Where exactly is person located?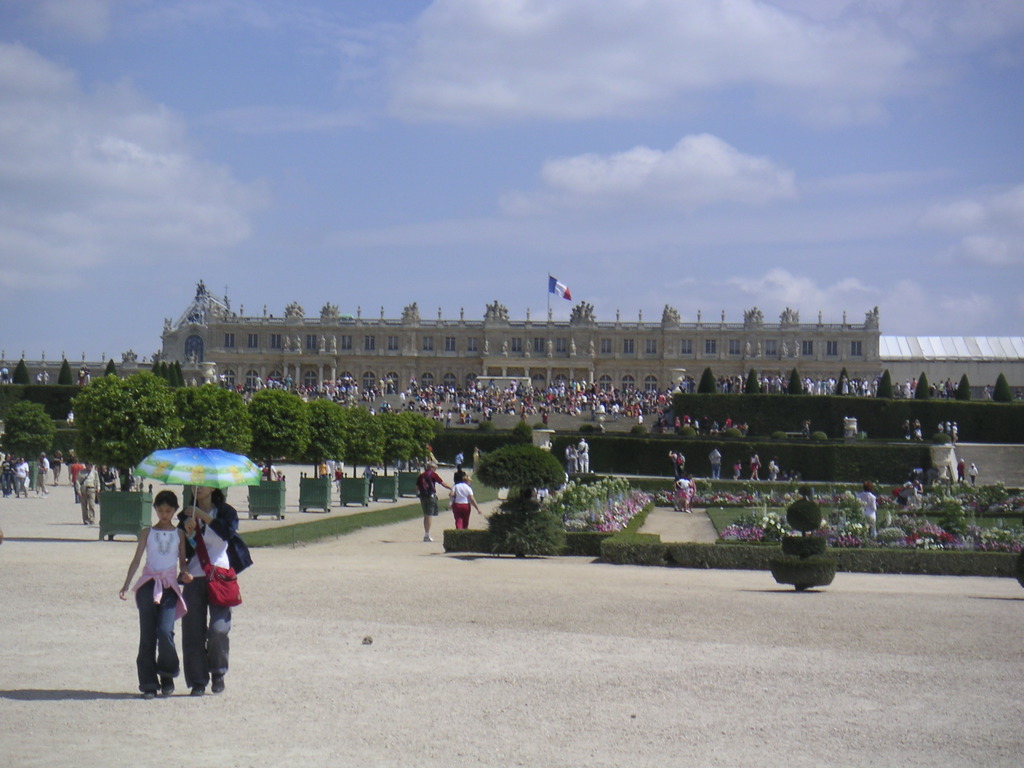
Its bounding box is 732:458:742:479.
